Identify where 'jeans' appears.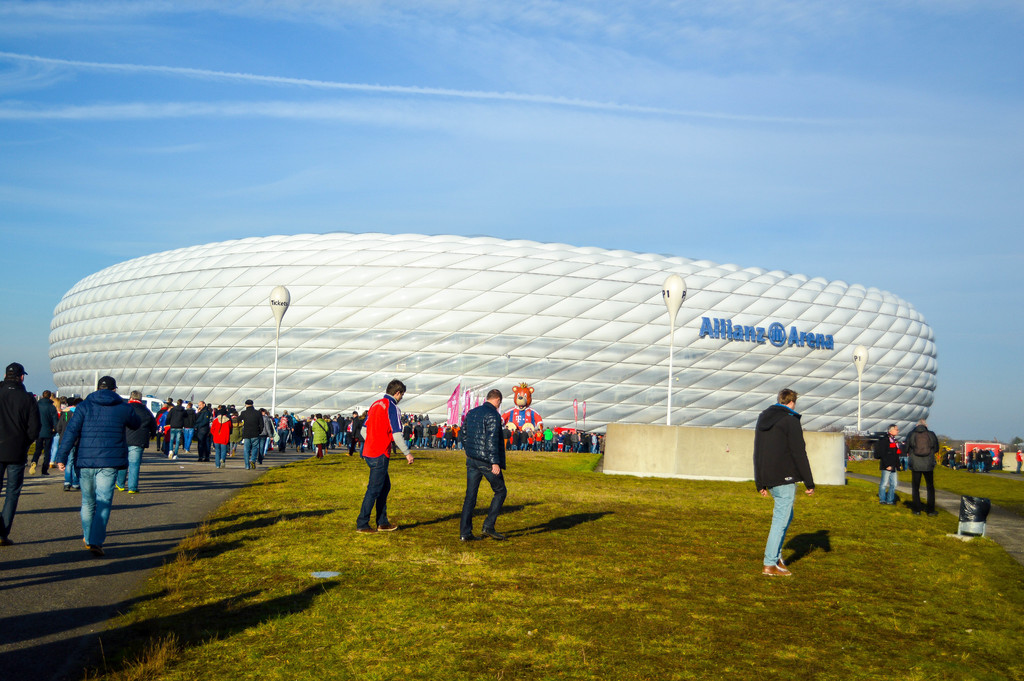
Appears at bbox(763, 482, 790, 569).
